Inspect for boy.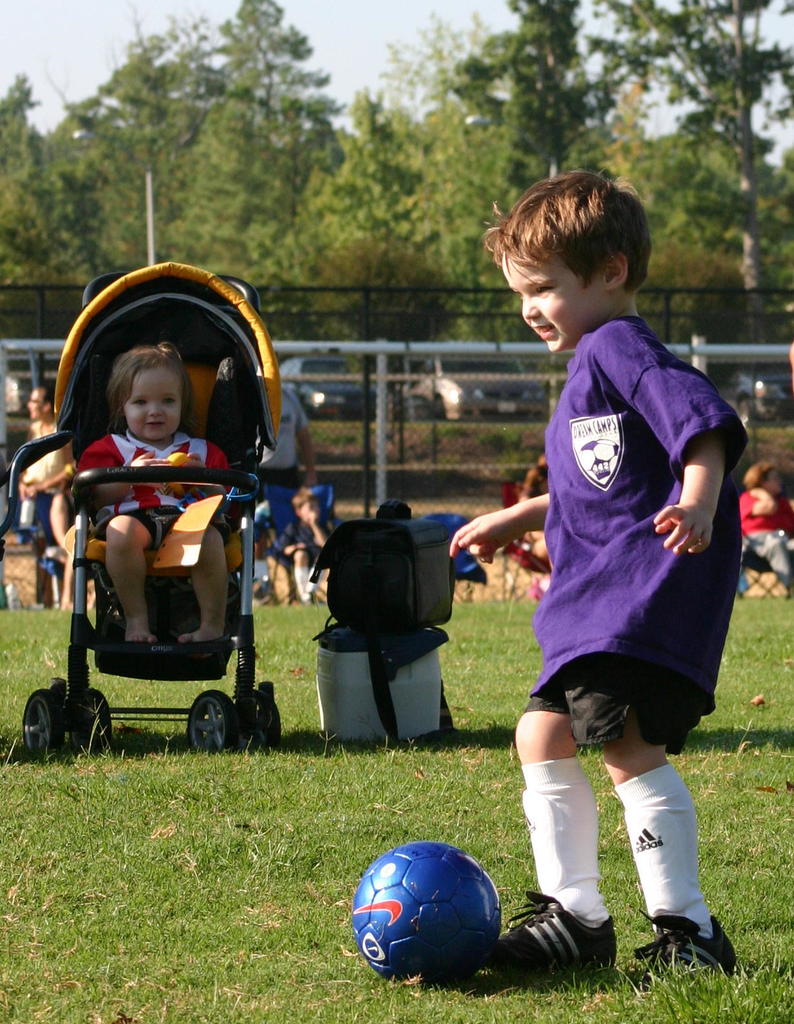
Inspection: select_region(460, 176, 770, 948).
